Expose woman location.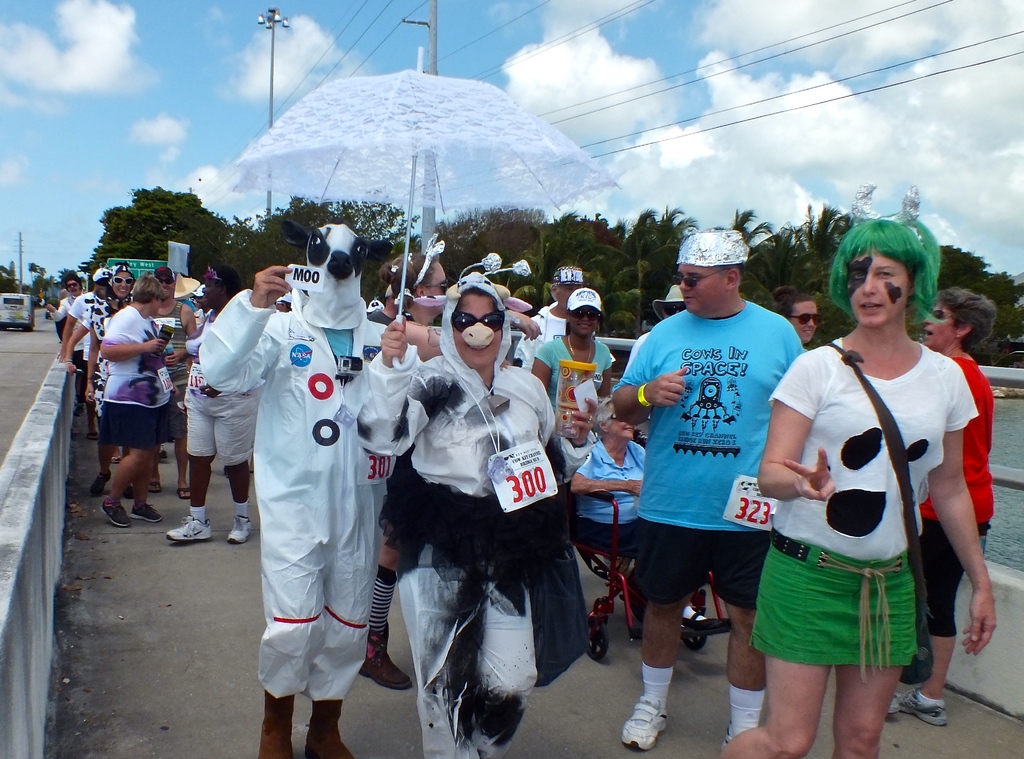
Exposed at <region>356, 268, 594, 758</region>.
